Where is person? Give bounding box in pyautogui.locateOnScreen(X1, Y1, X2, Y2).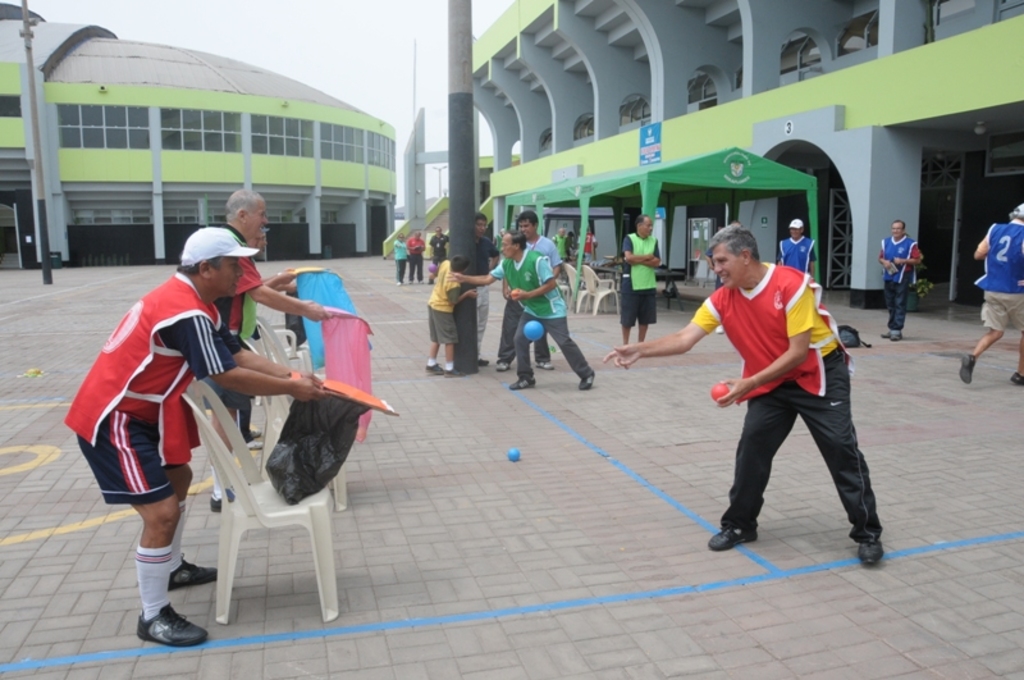
pyautogui.locateOnScreen(442, 222, 453, 270).
